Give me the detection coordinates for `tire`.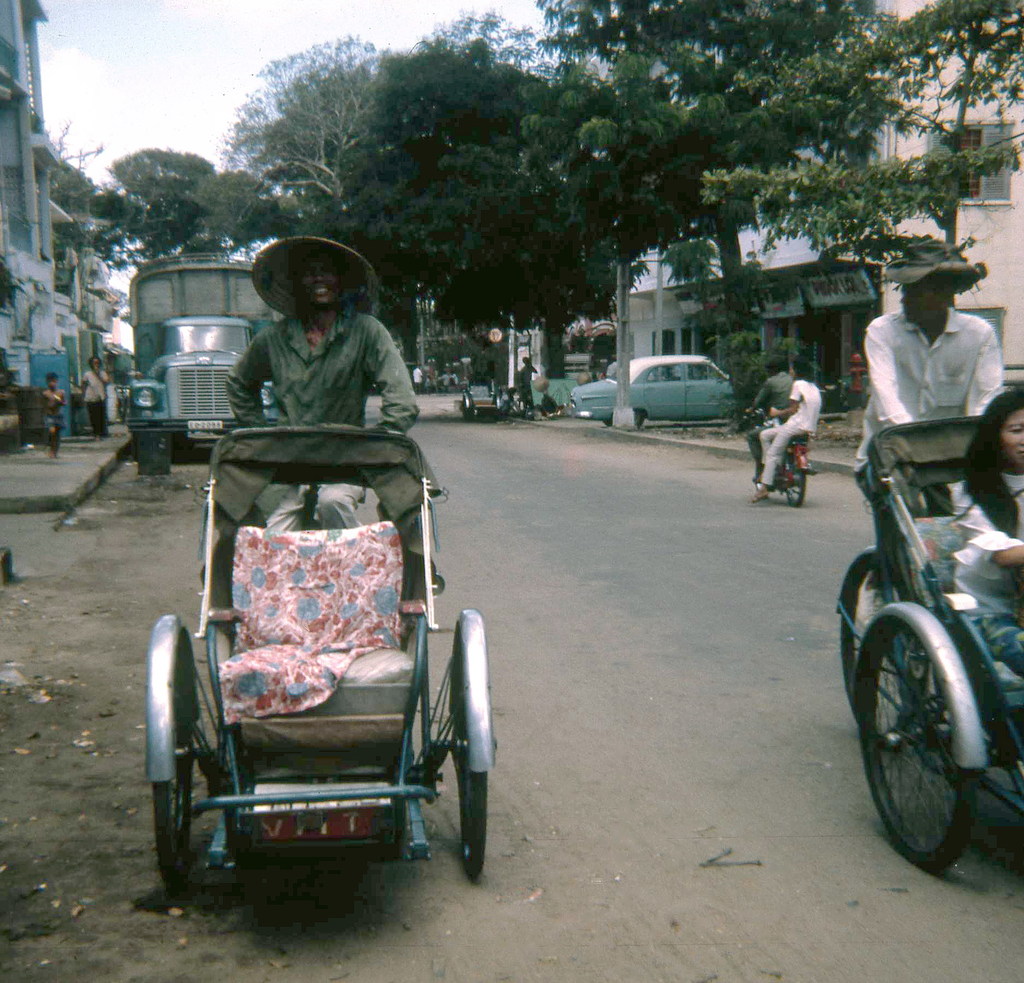
l=785, t=454, r=807, b=508.
